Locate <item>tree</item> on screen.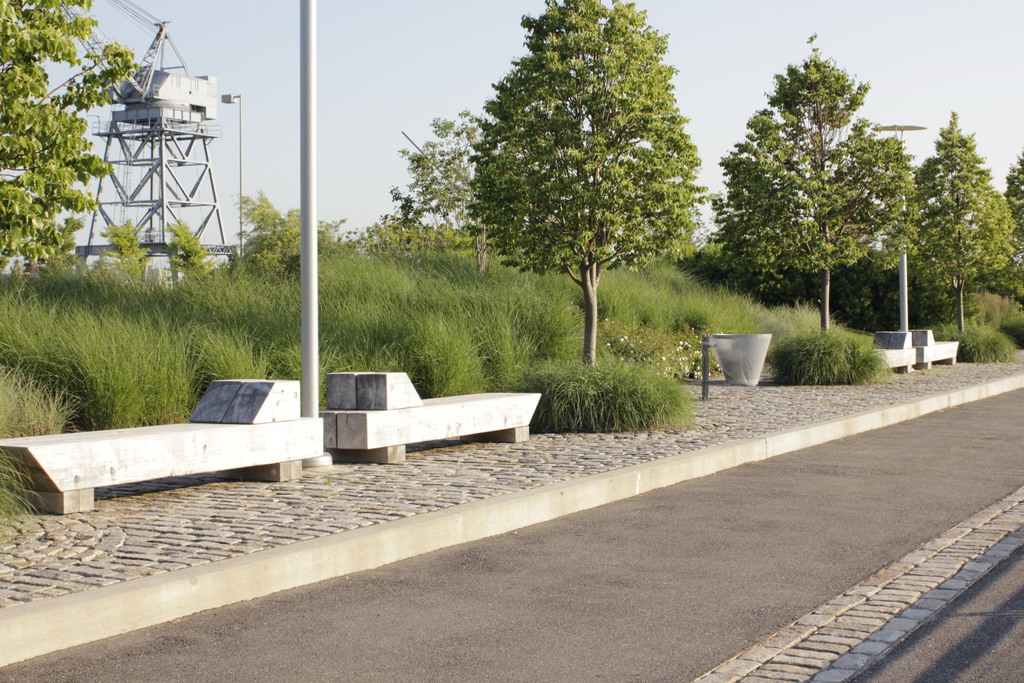
On screen at bbox=(4, 0, 131, 283).
